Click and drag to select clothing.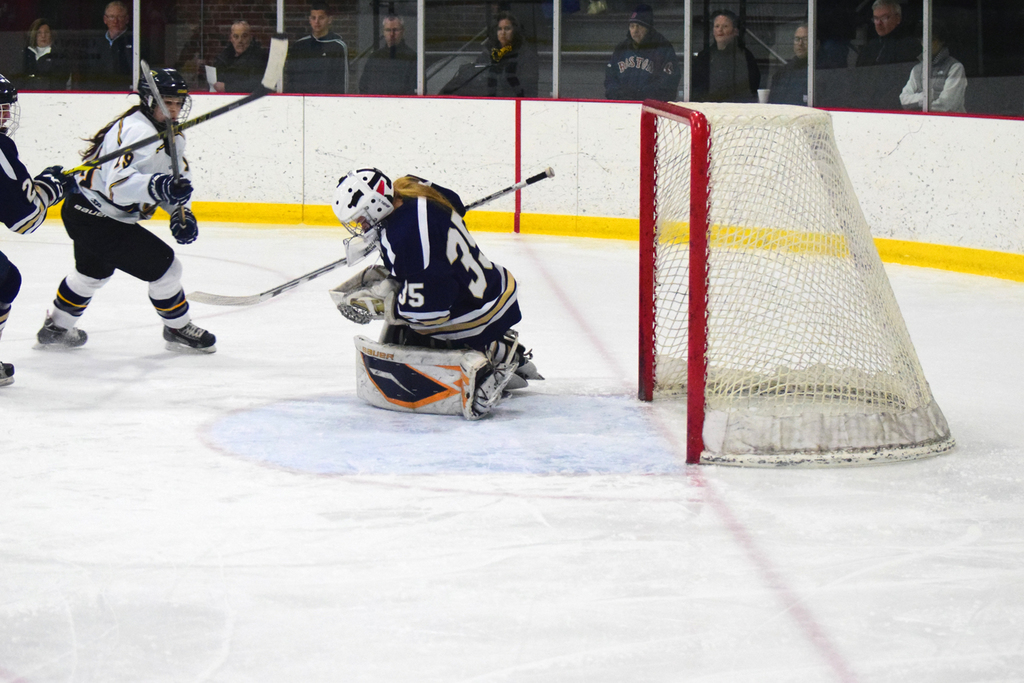
Selection: {"x1": 770, "y1": 60, "x2": 840, "y2": 104}.
